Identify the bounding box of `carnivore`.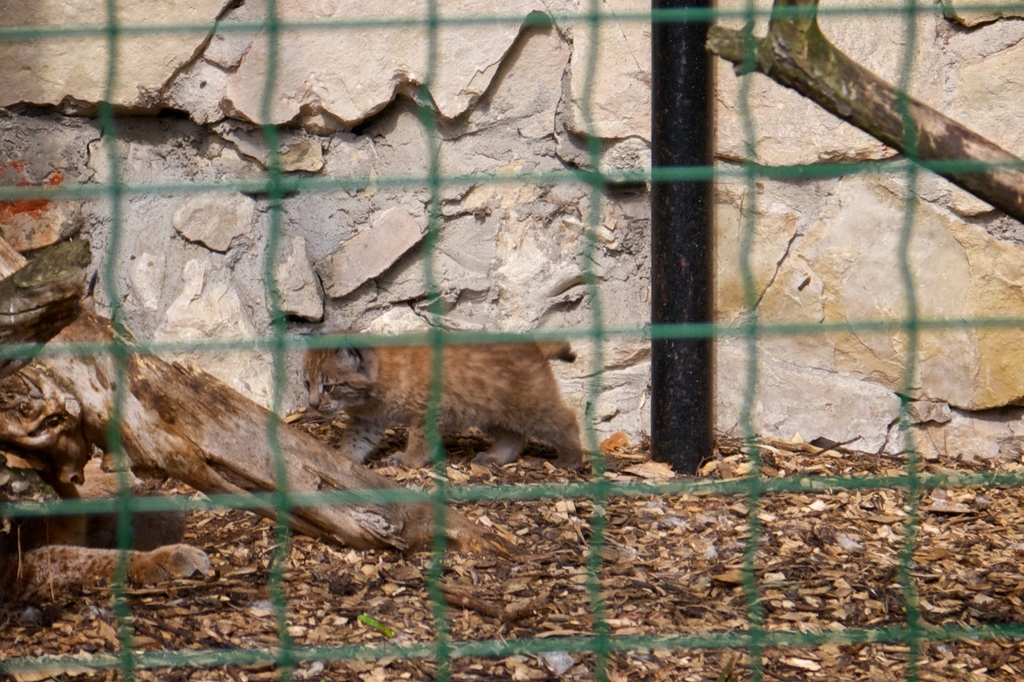
crop(272, 314, 579, 467).
